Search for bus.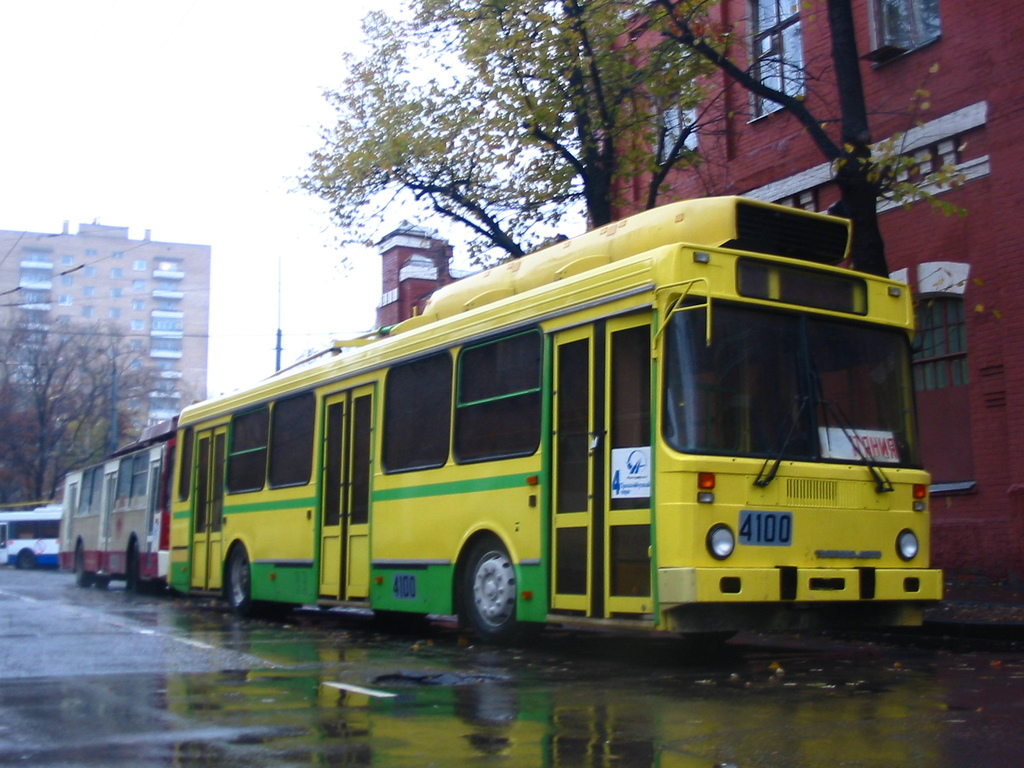
Found at bbox=(165, 193, 947, 646).
